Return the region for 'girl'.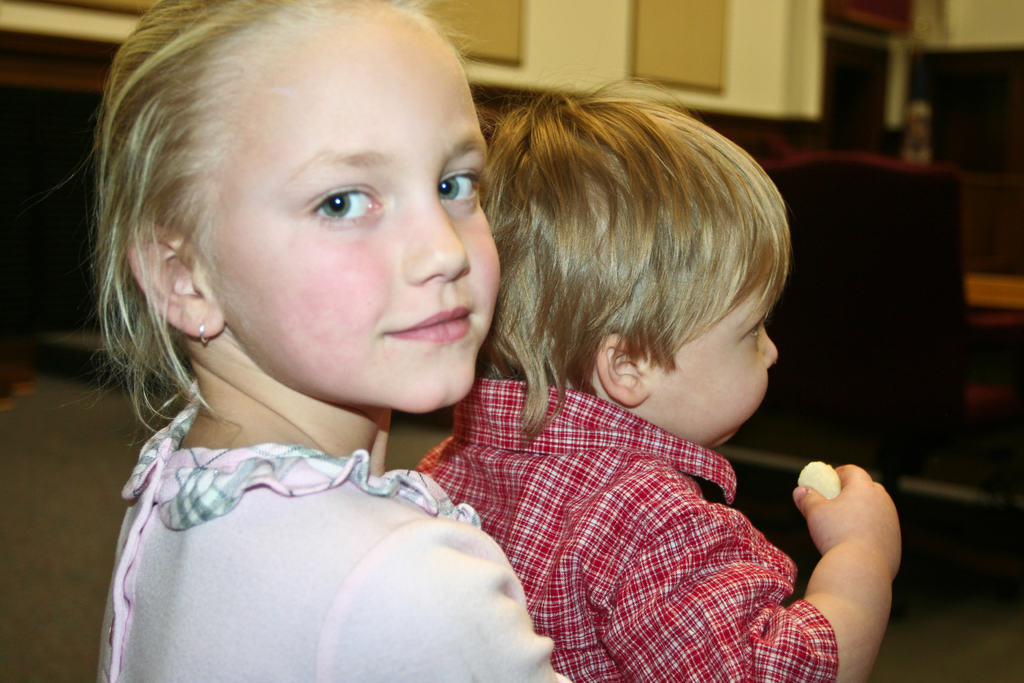
l=42, t=0, r=568, b=682.
